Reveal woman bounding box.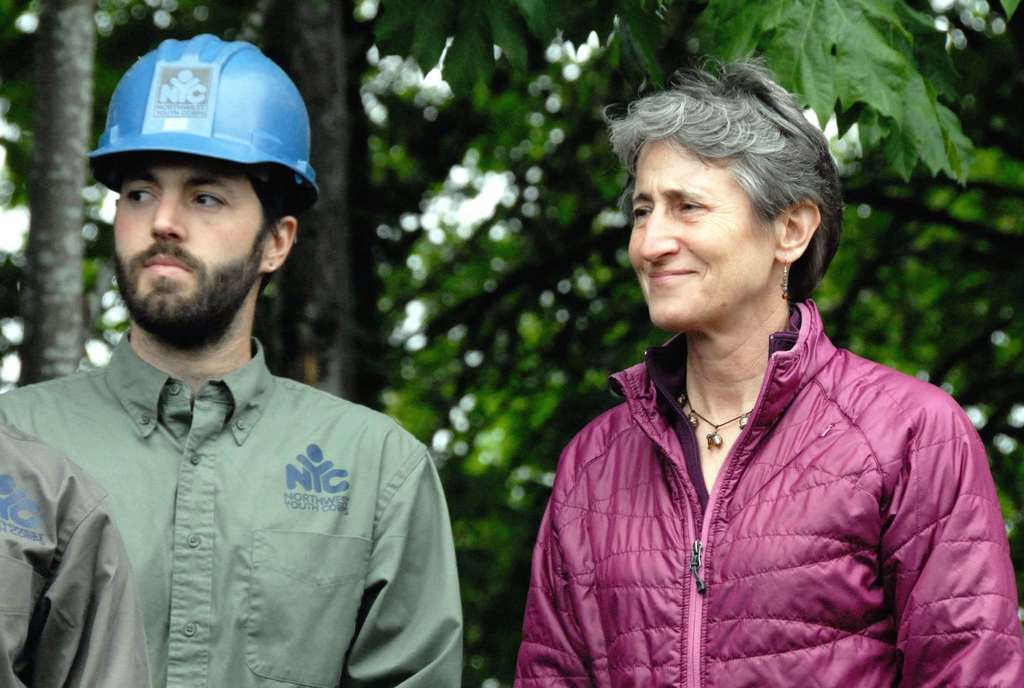
Revealed: [488, 73, 1002, 678].
